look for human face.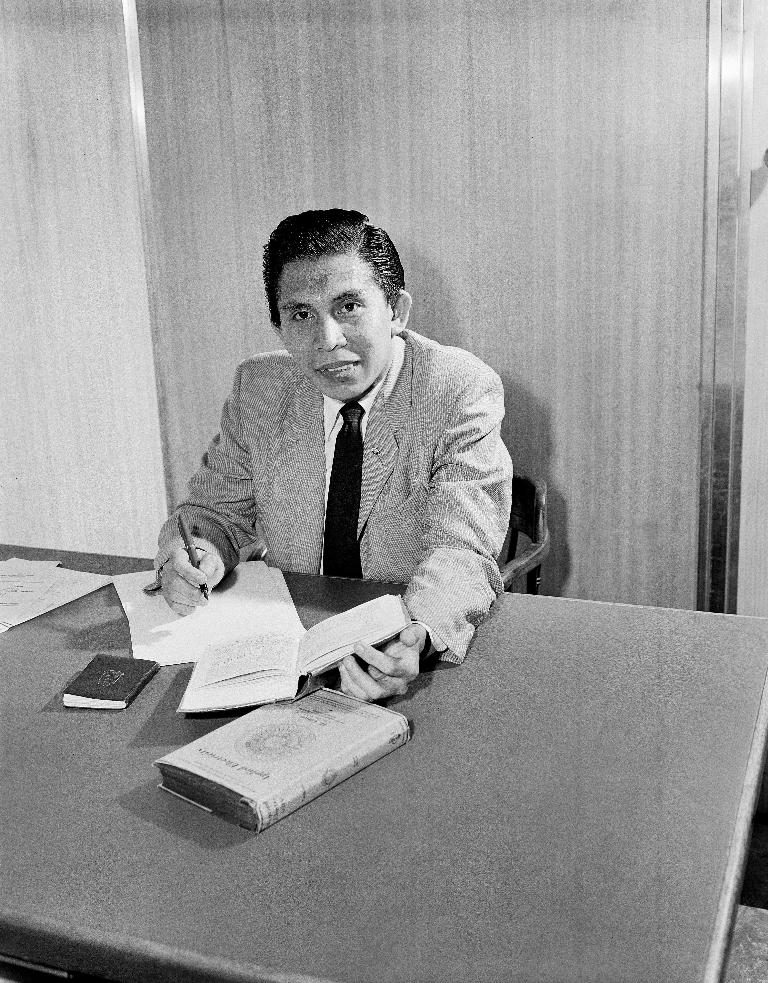
Found: (left=273, top=255, right=387, bottom=401).
